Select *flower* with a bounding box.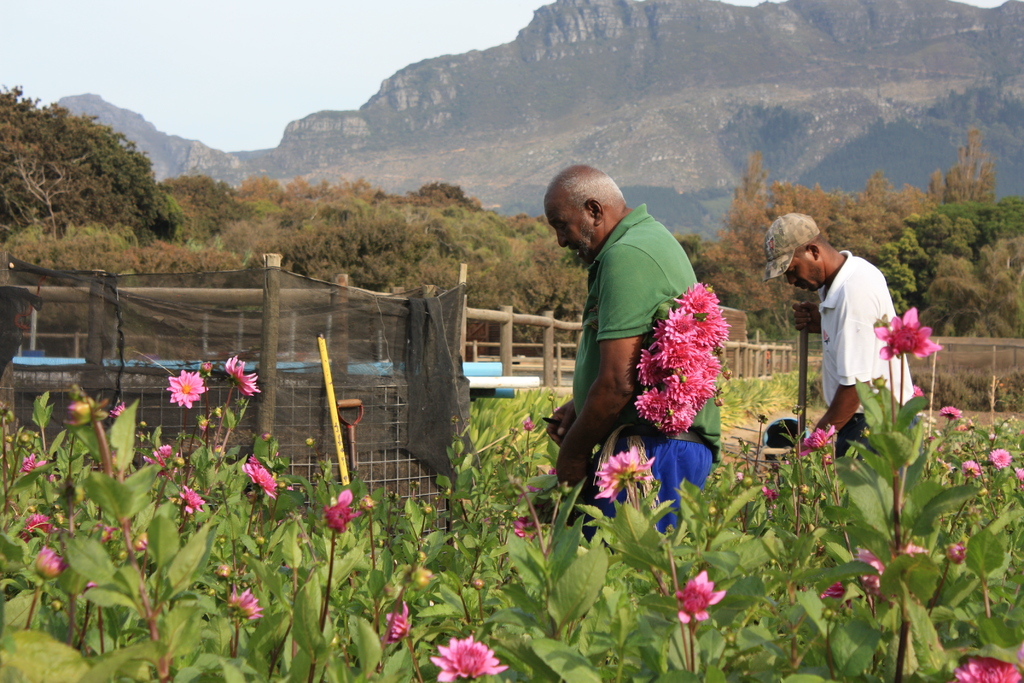
x1=168, y1=479, x2=200, y2=523.
